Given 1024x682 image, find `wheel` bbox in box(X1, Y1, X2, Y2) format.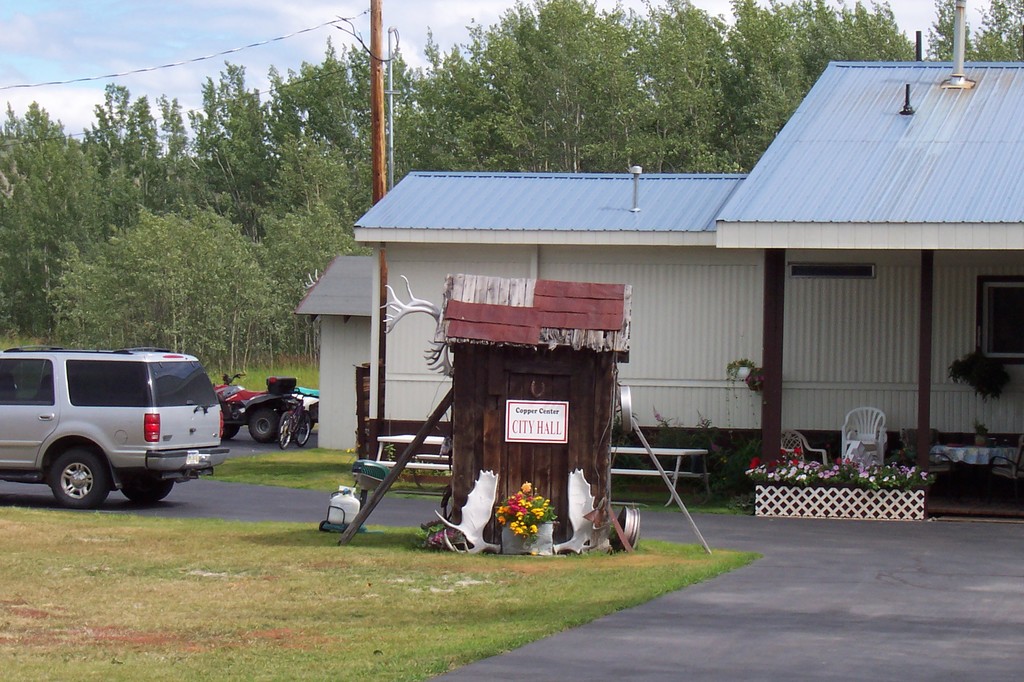
box(118, 472, 173, 503).
